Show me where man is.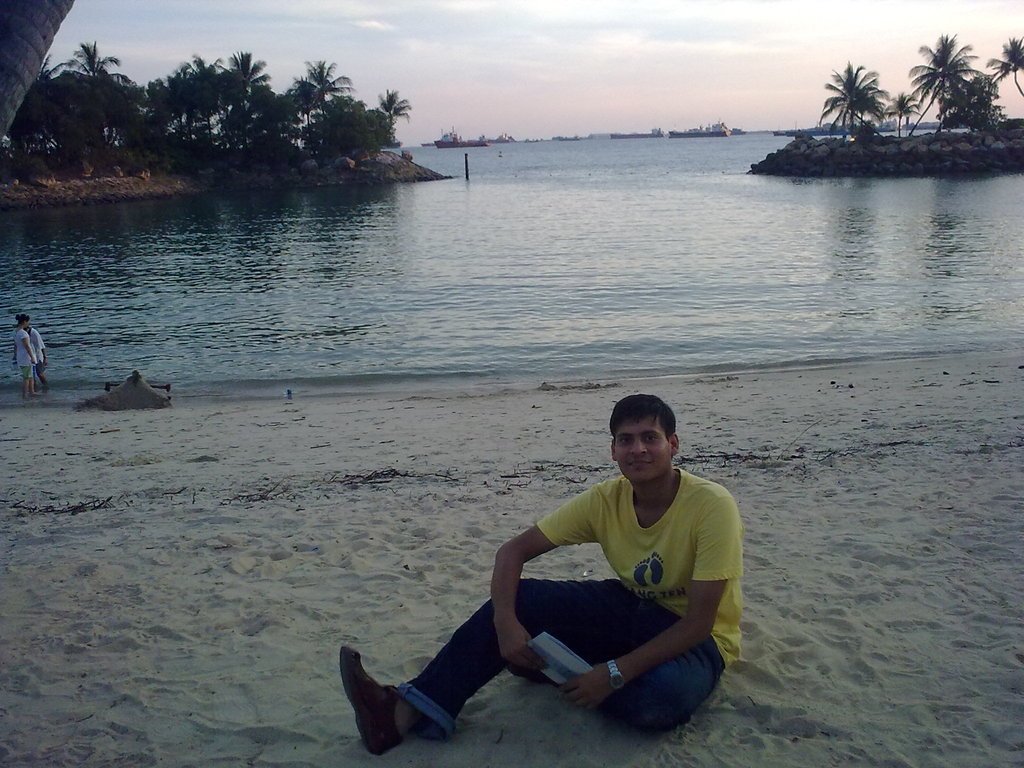
man is at {"x1": 15, "y1": 326, "x2": 44, "y2": 389}.
